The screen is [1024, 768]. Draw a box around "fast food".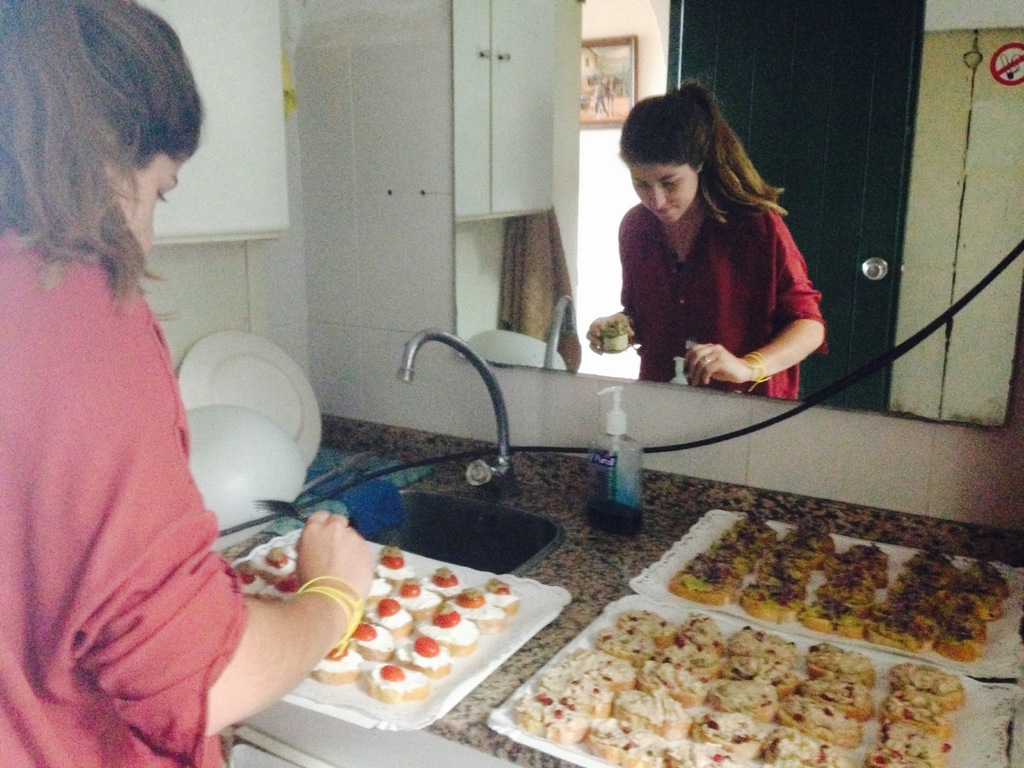
crop(691, 676, 780, 731).
